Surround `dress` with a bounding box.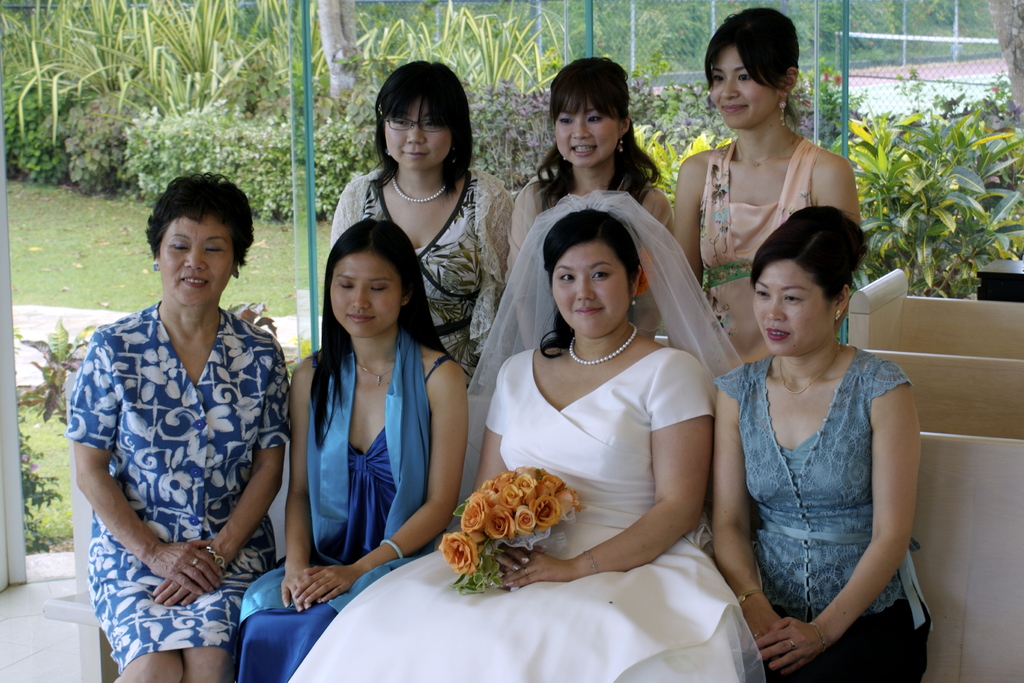
287,193,772,682.
